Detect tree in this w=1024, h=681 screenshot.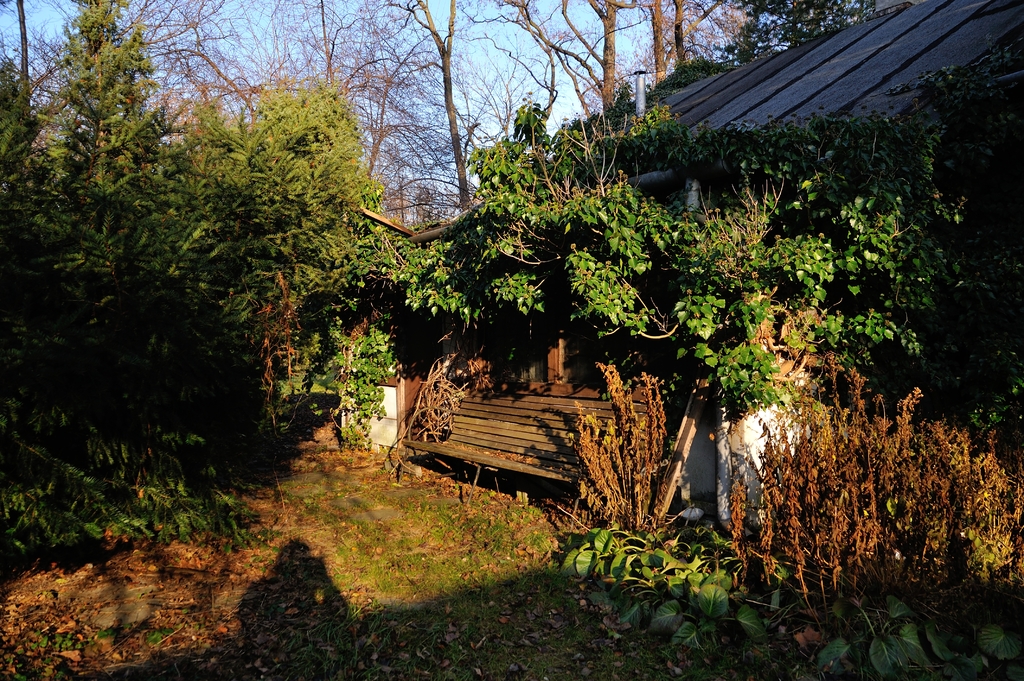
Detection: x1=367 y1=101 x2=1023 y2=444.
